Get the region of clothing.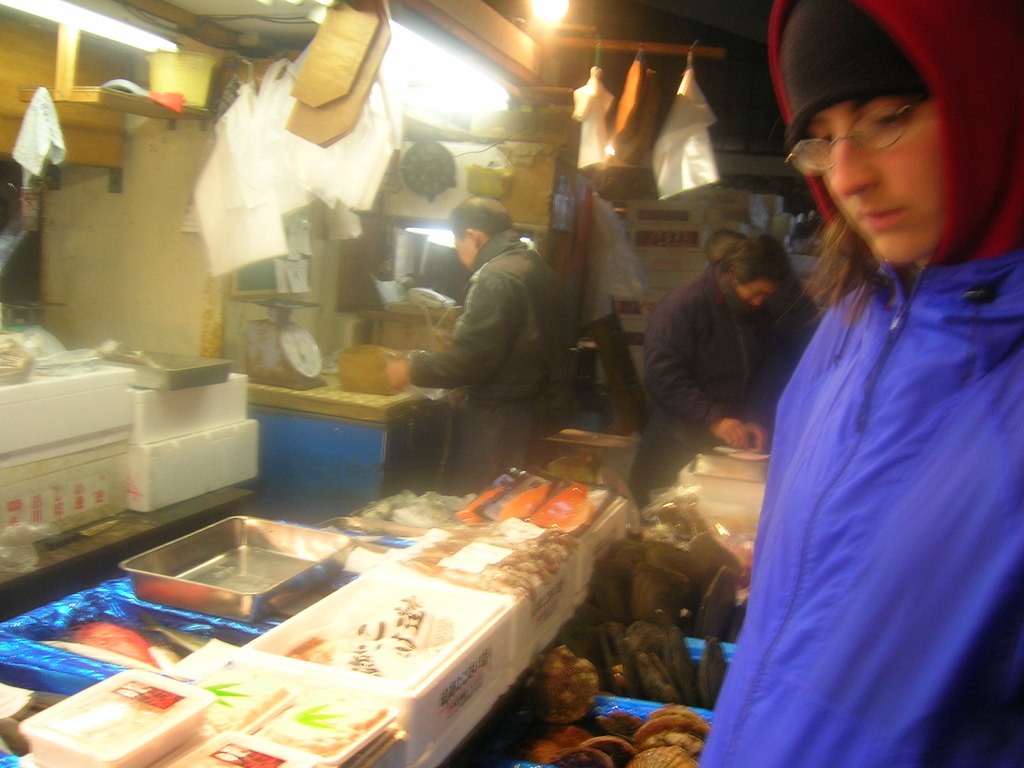
720,156,1010,751.
